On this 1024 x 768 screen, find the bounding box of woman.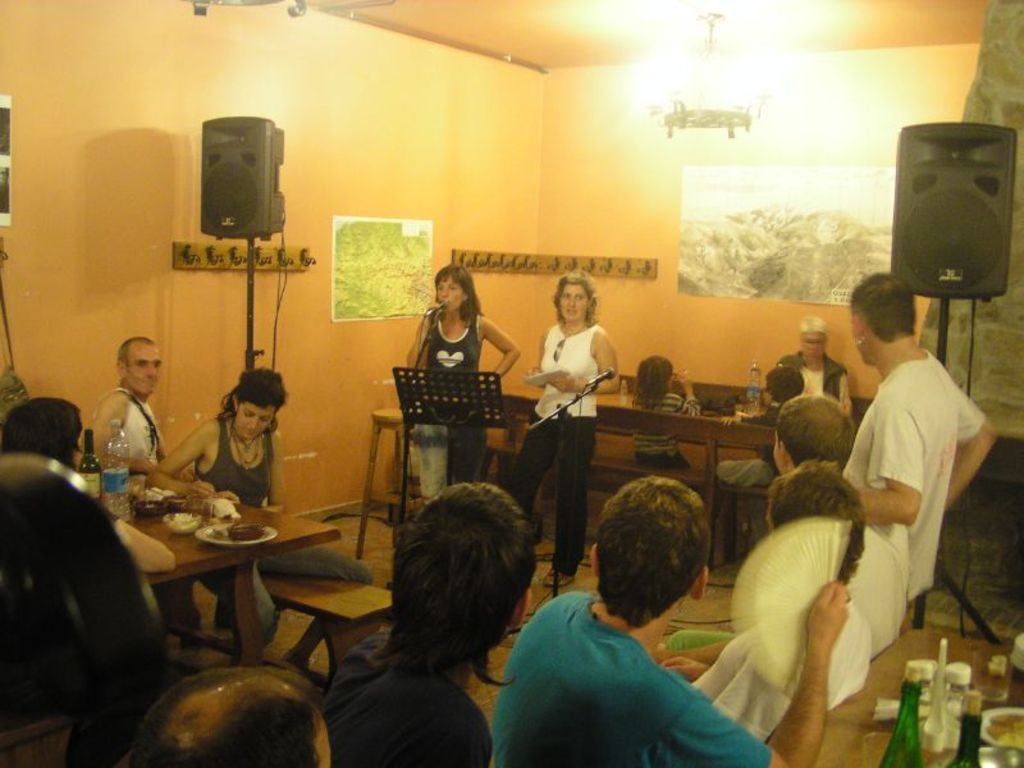
Bounding box: bbox=[146, 369, 364, 652].
